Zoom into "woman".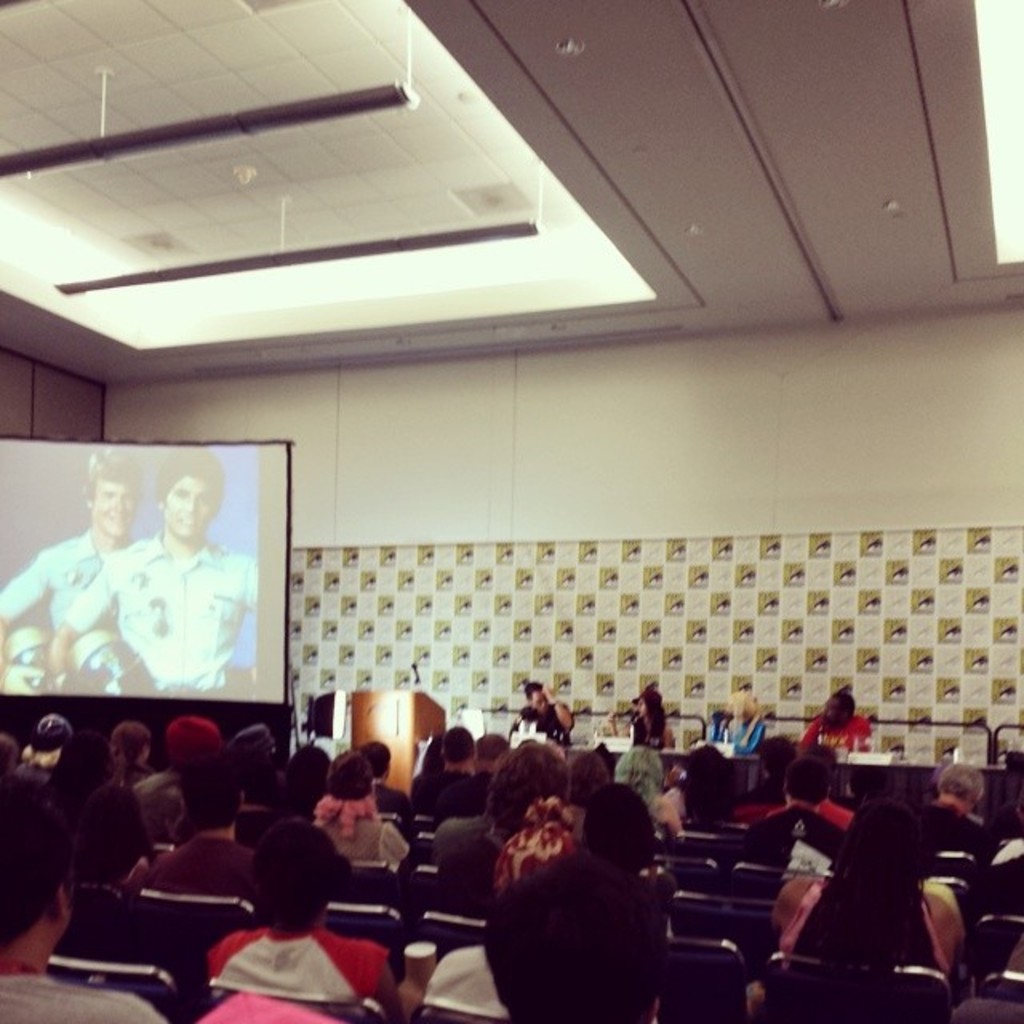
Zoom target: (left=432, top=739, right=571, bottom=918).
